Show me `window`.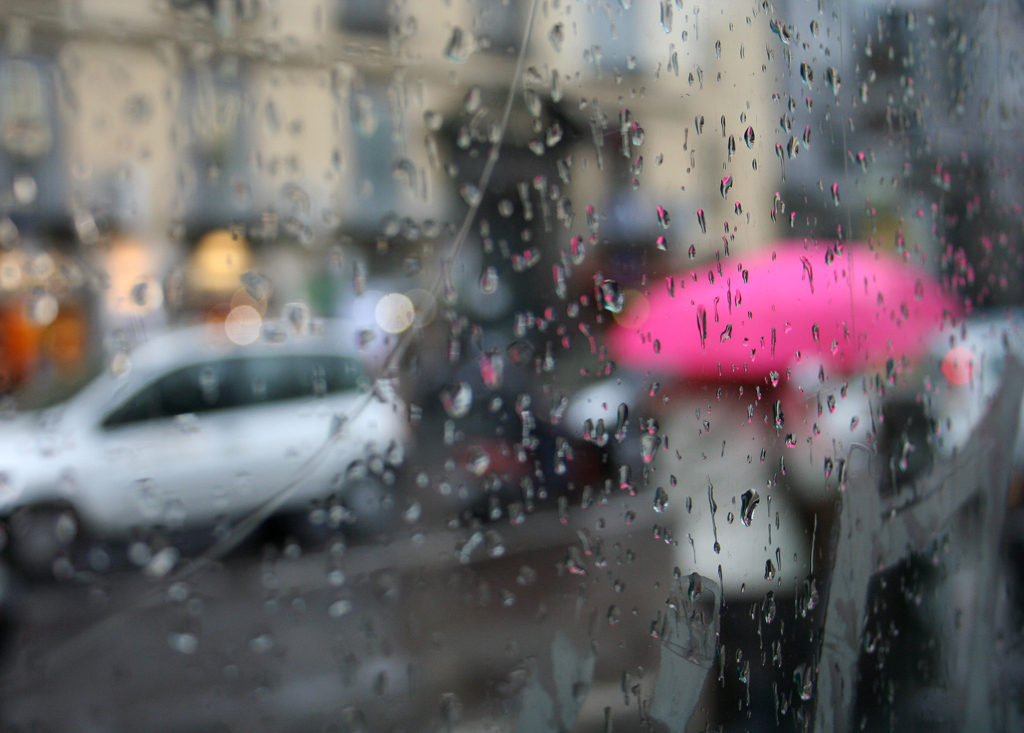
`window` is here: bbox=(240, 354, 323, 407).
